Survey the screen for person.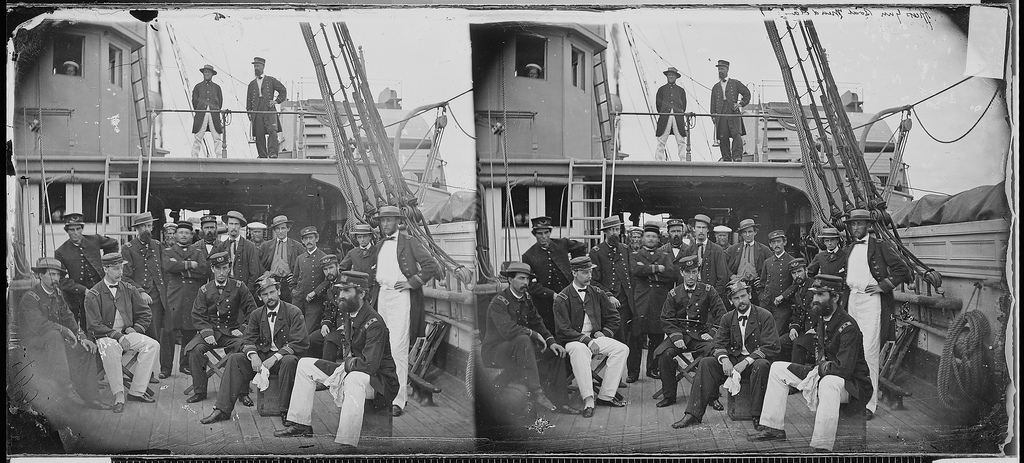
Survey found: box(654, 62, 701, 150).
